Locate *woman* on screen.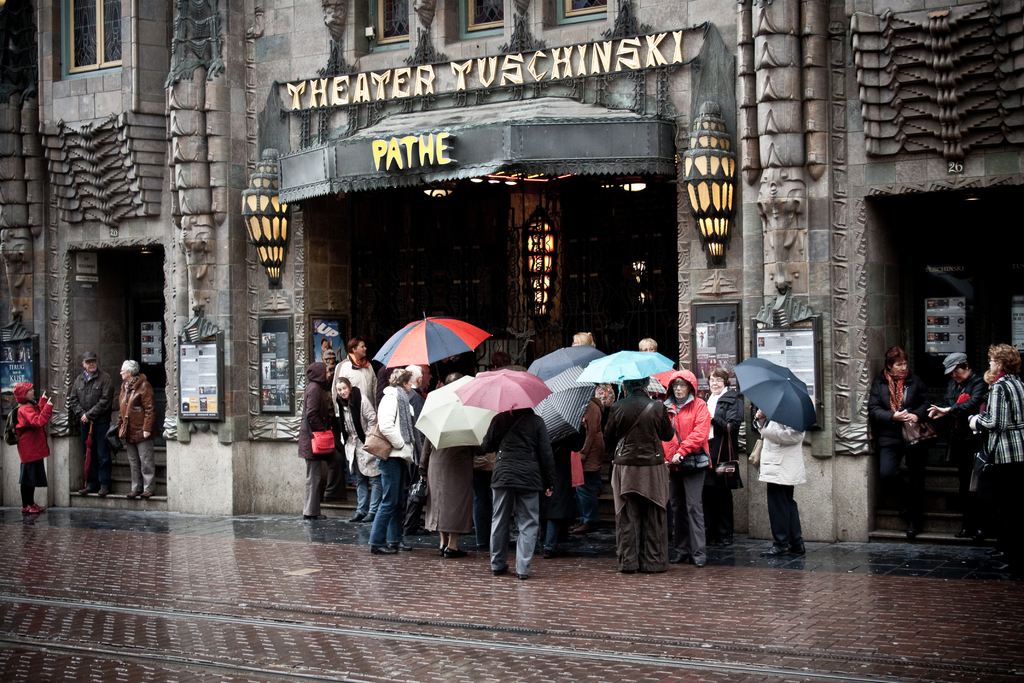
On screen at (left=12, top=379, right=54, bottom=512).
